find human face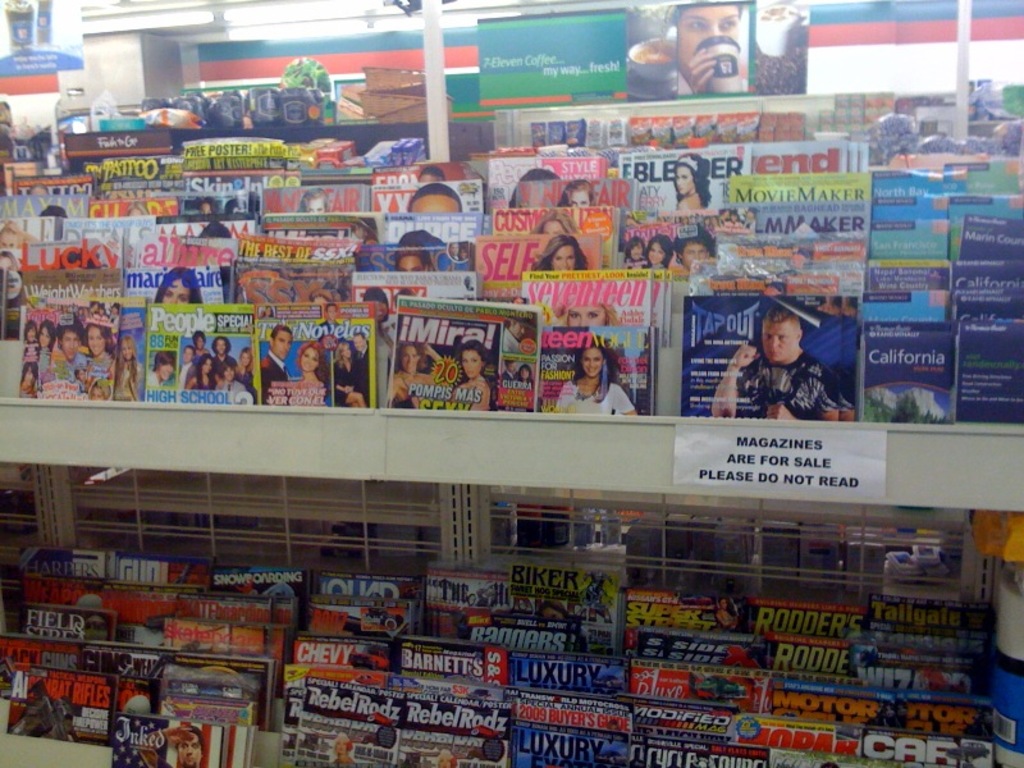
<box>763,317,801,362</box>
